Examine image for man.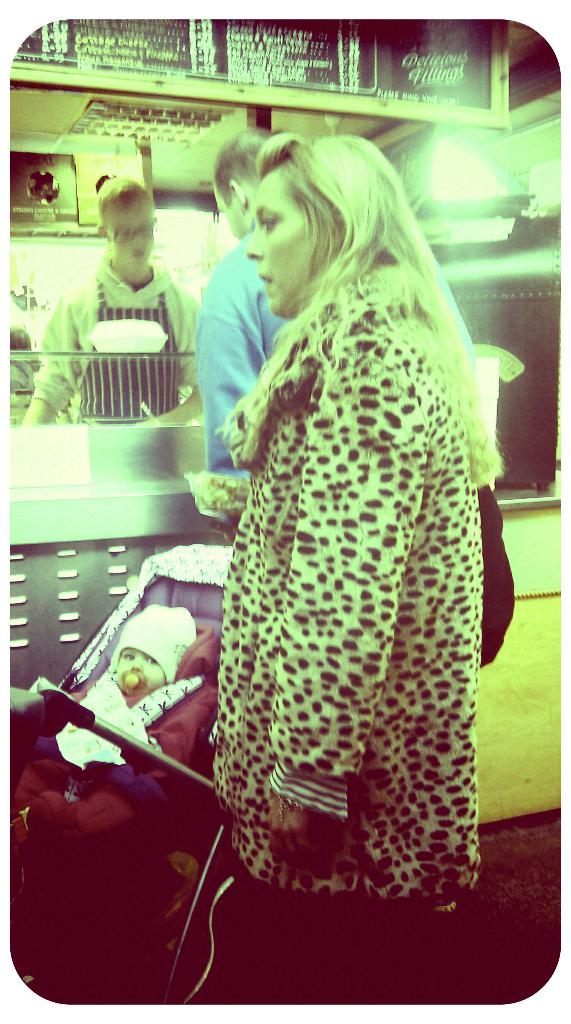
Examination result: x1=193, y1=123, x2=282, y2=478.
